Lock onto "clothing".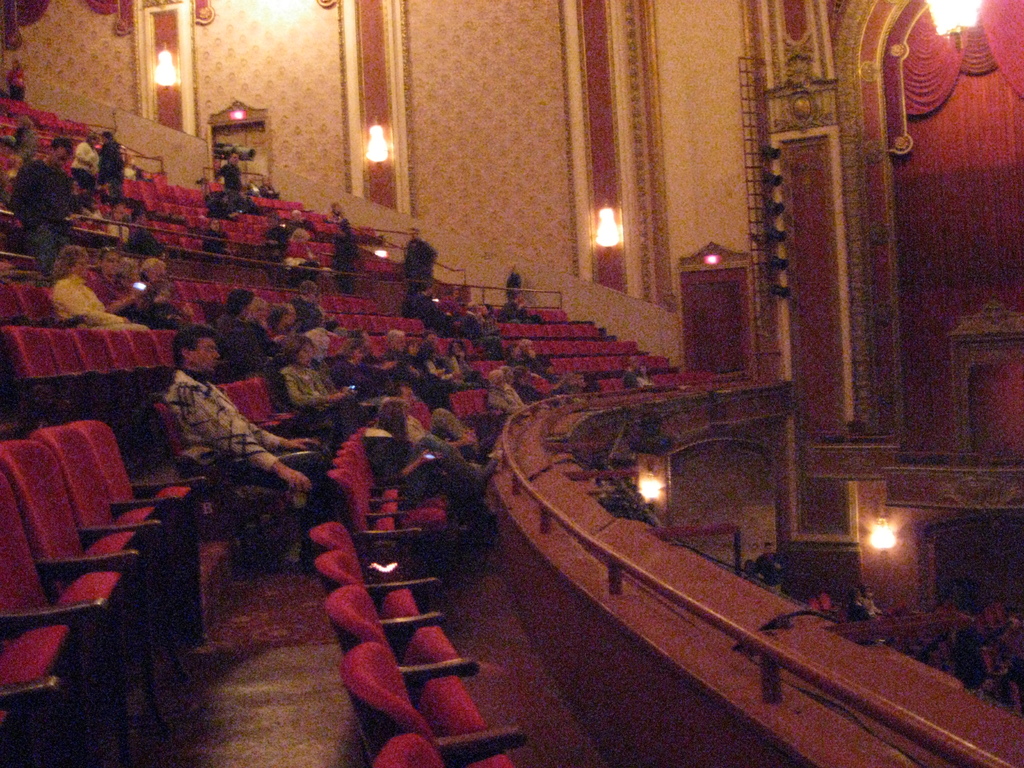
Locked: locate(9, 160, 77, 279).
